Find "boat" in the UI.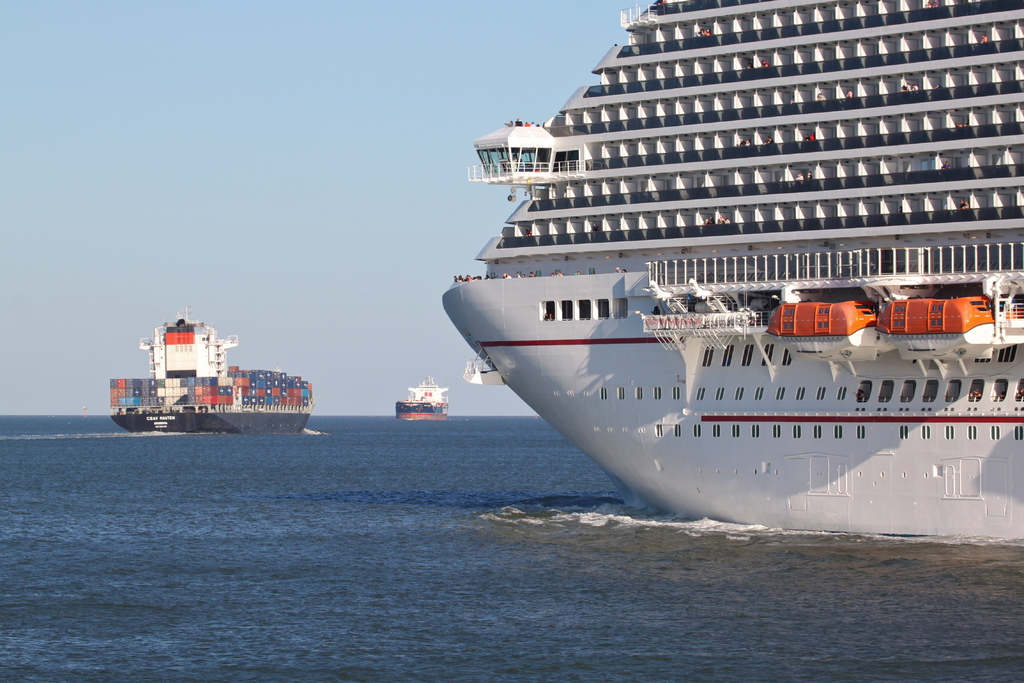
UI element at 392, 384, 452, 420.
